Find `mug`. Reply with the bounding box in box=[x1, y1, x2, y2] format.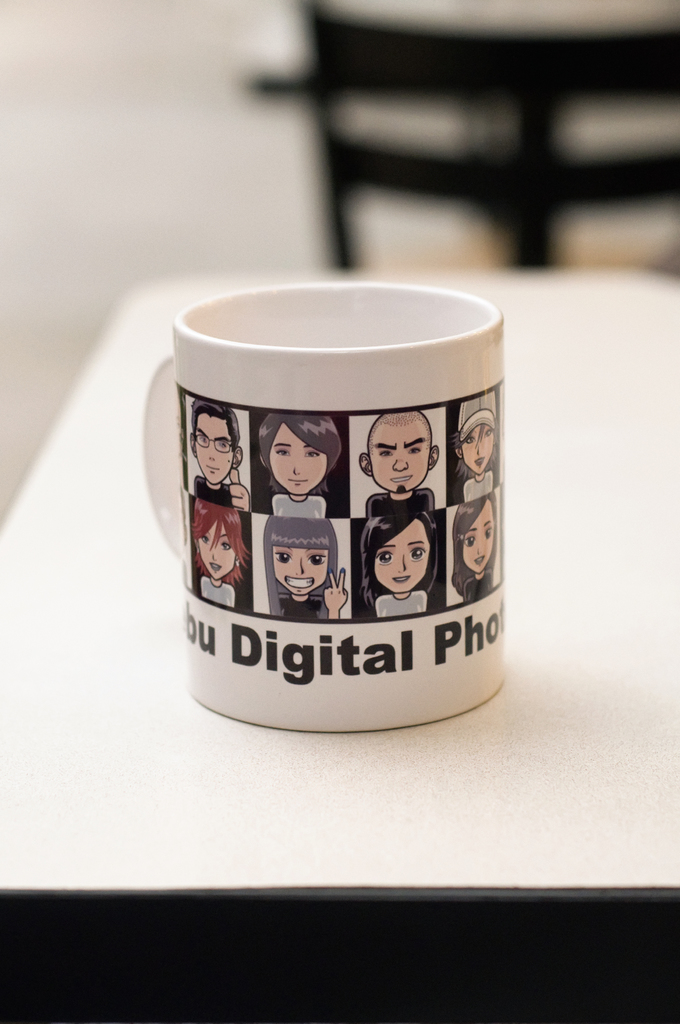
box=[145, 287, 509, 730].
